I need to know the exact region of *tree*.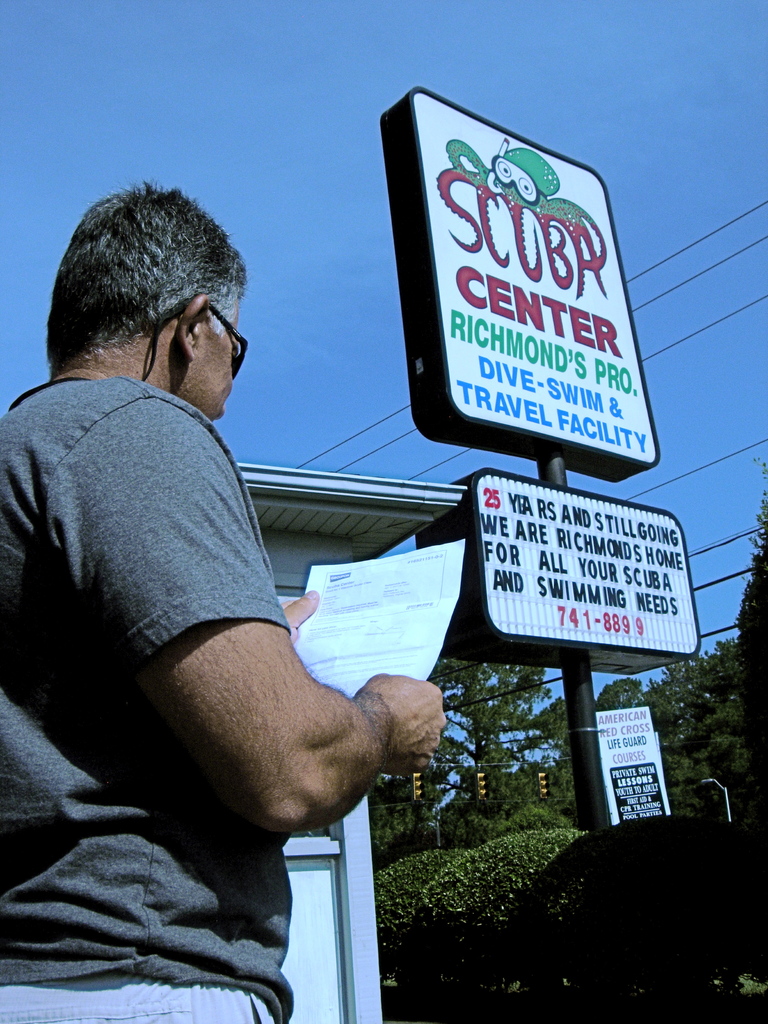
Region: box=[429, 640, 588, 815].
